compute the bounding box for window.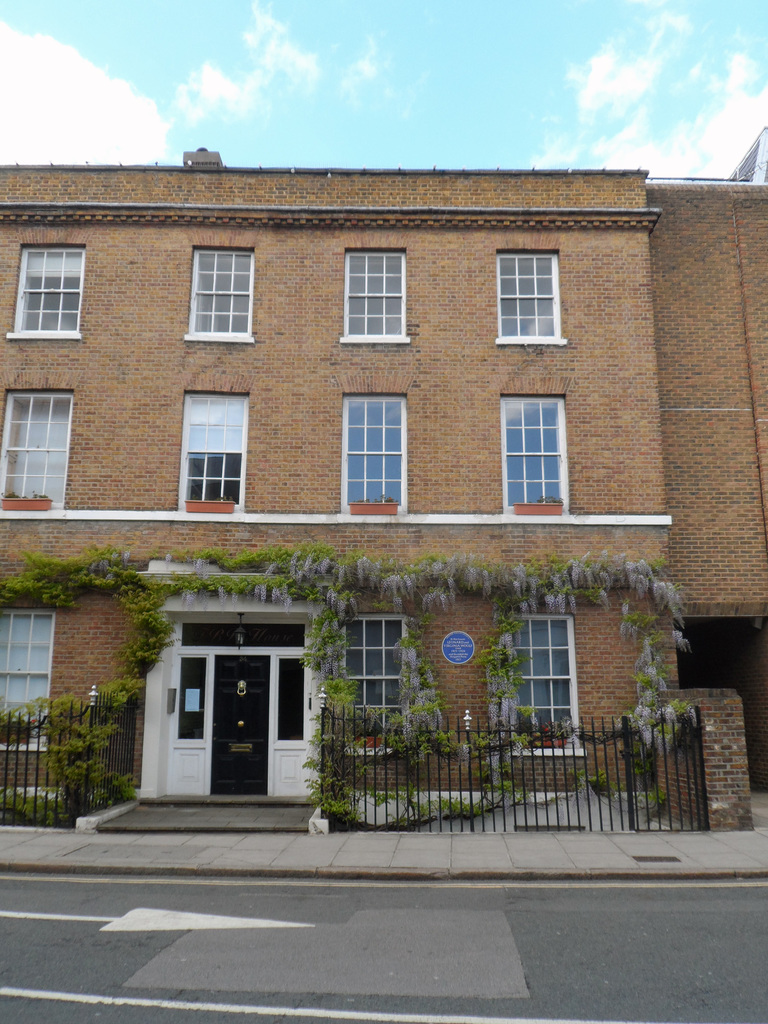
pyautogui.locateOnScreen(340, 240, 410, 344).
